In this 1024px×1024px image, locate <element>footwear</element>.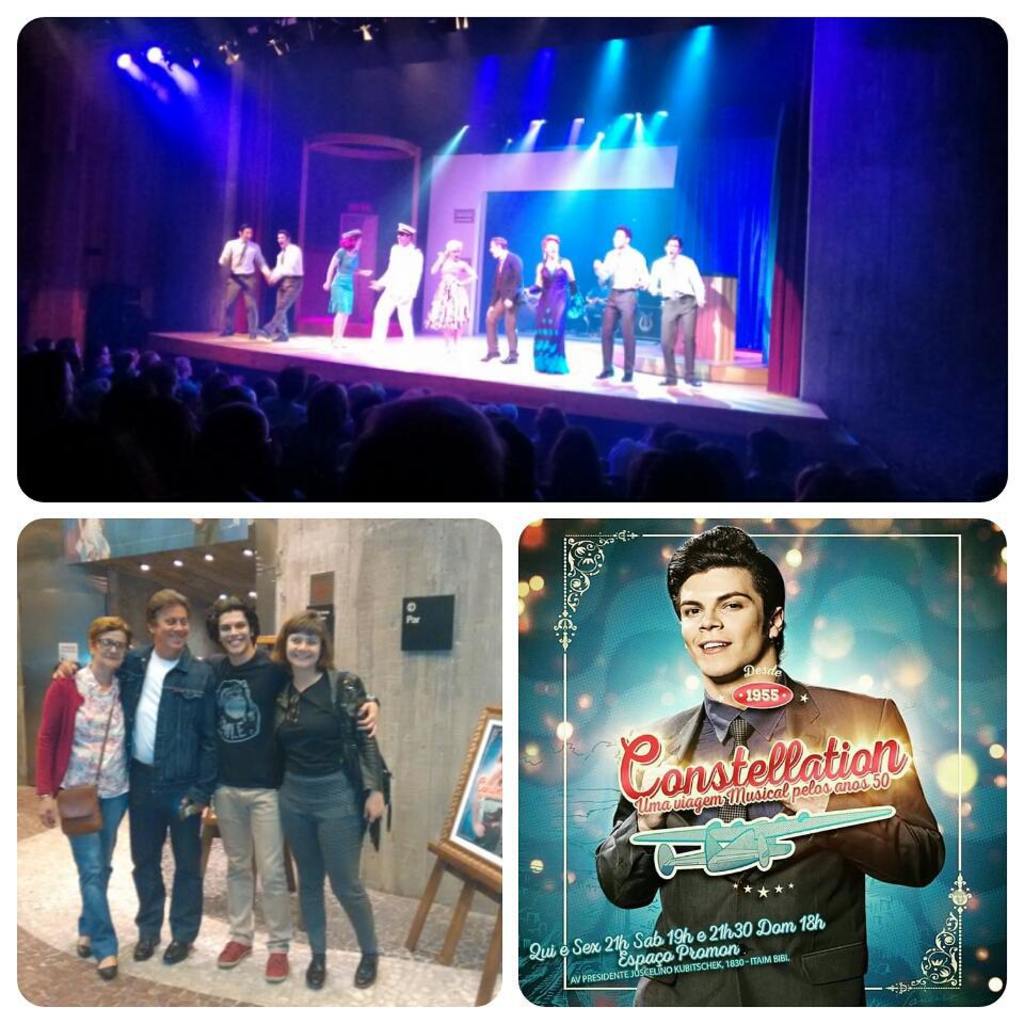
Bounding box: detection(598, 363, 610, 377).
